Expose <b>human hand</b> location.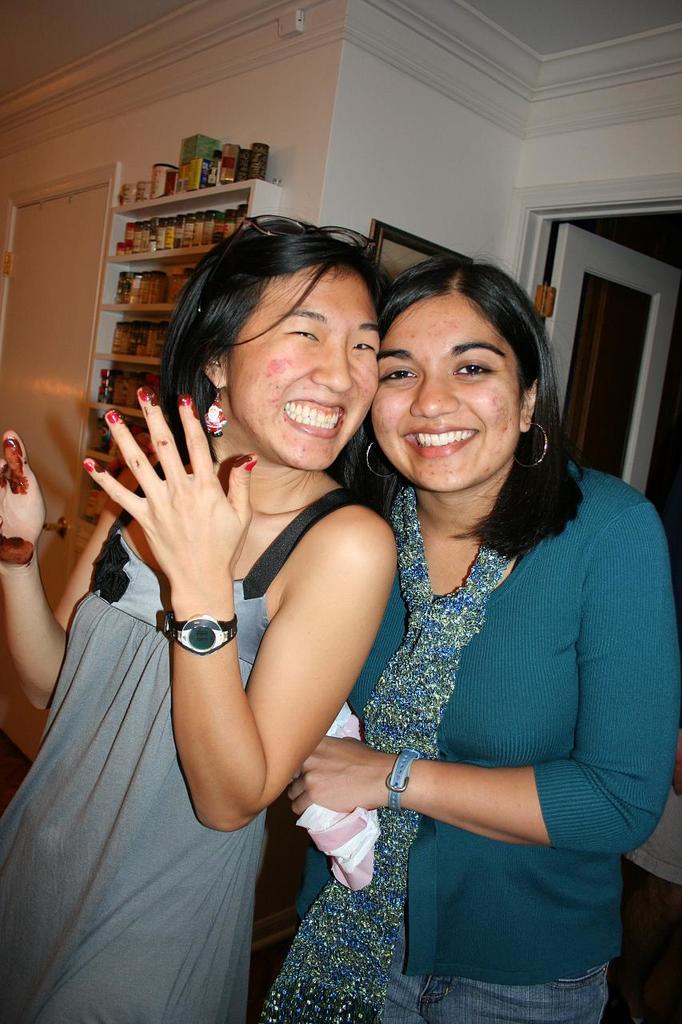
Exposed at 118:407:264:618.
